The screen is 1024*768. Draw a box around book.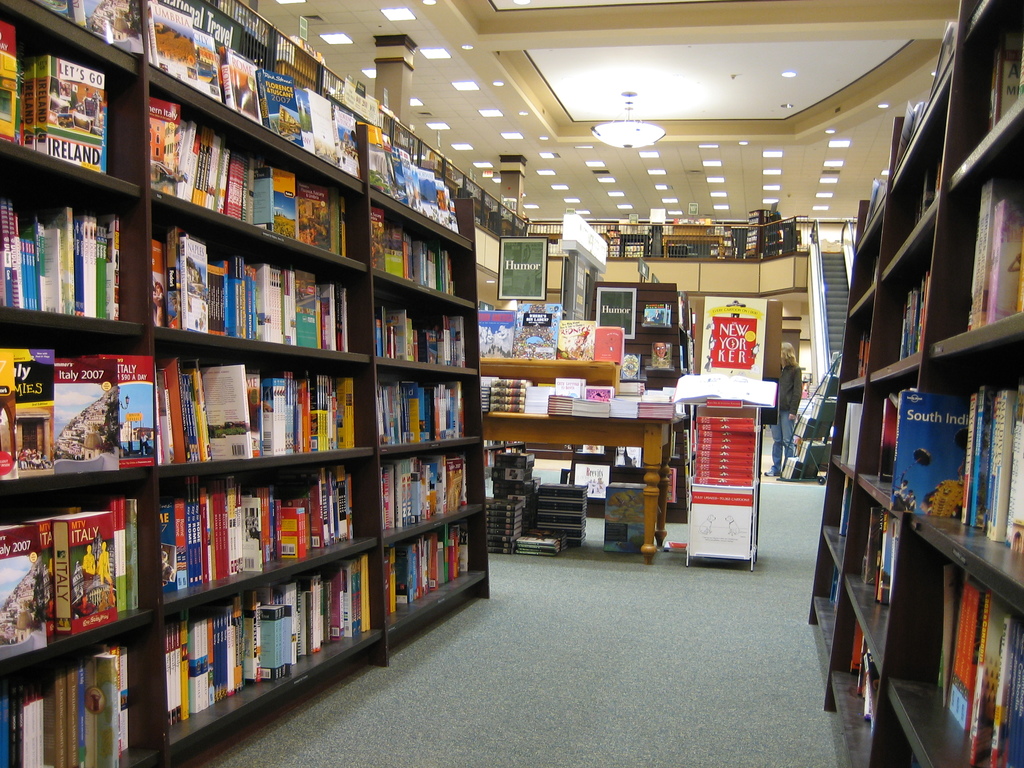
(x1=829, y1=566, x2=838, y2=609).
